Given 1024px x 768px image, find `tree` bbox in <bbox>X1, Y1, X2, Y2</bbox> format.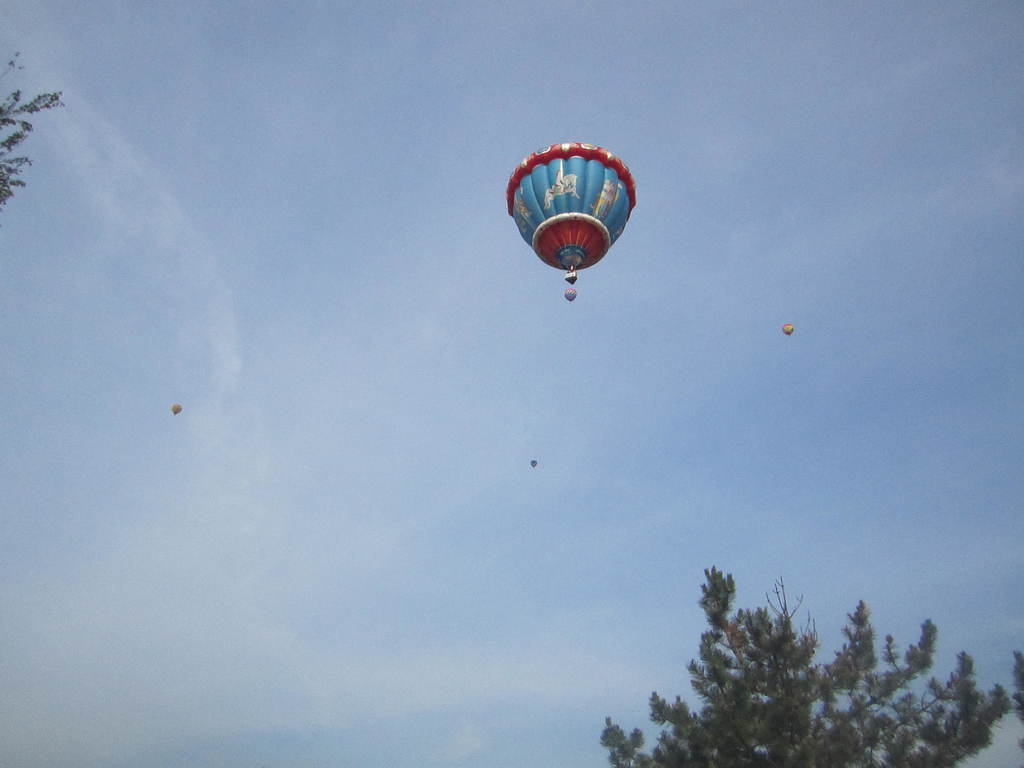
<bbox>0, 54, 68, 204</bbox>.
